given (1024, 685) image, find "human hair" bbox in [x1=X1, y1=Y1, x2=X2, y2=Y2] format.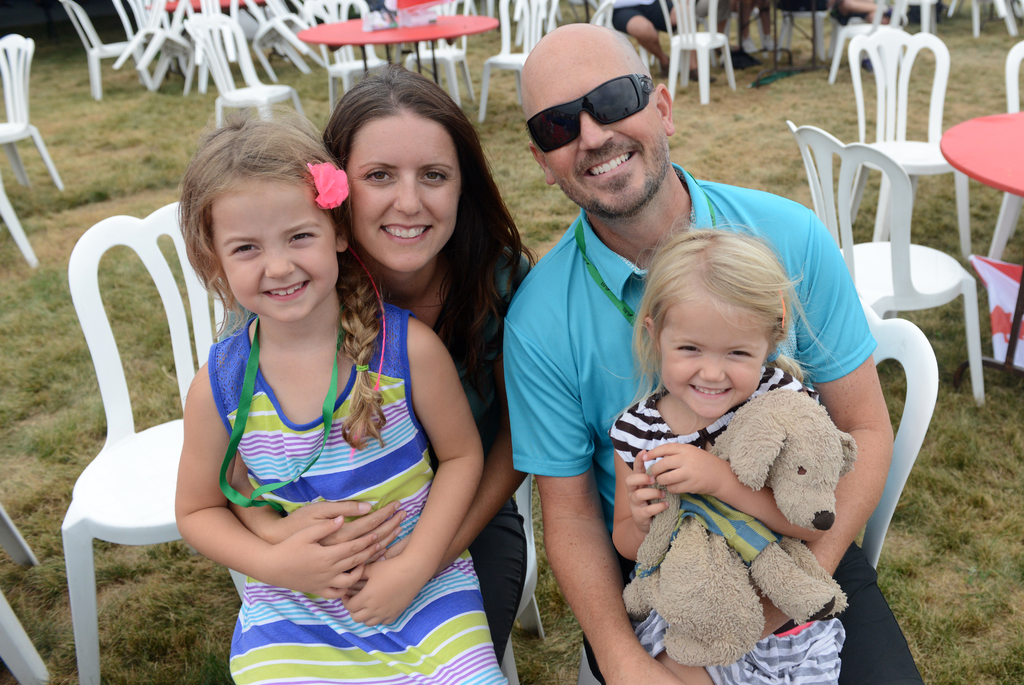
[x1=176, y1=99, x2=386, y2=449].
